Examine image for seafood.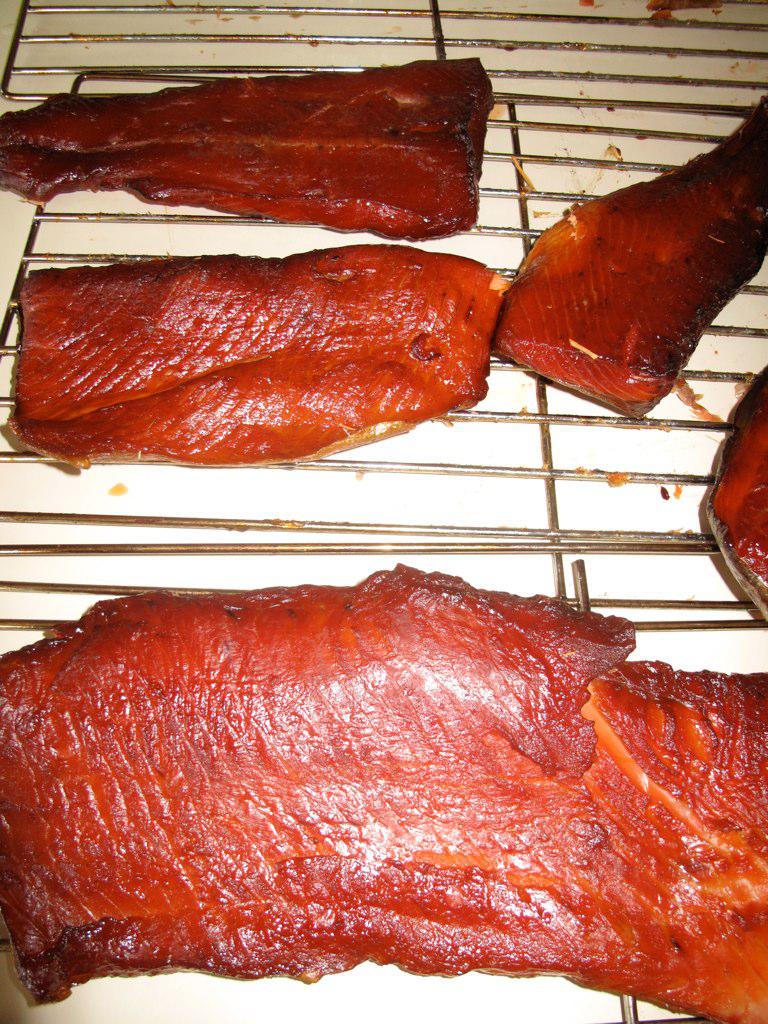
Examination result: 488,88,767,413.
